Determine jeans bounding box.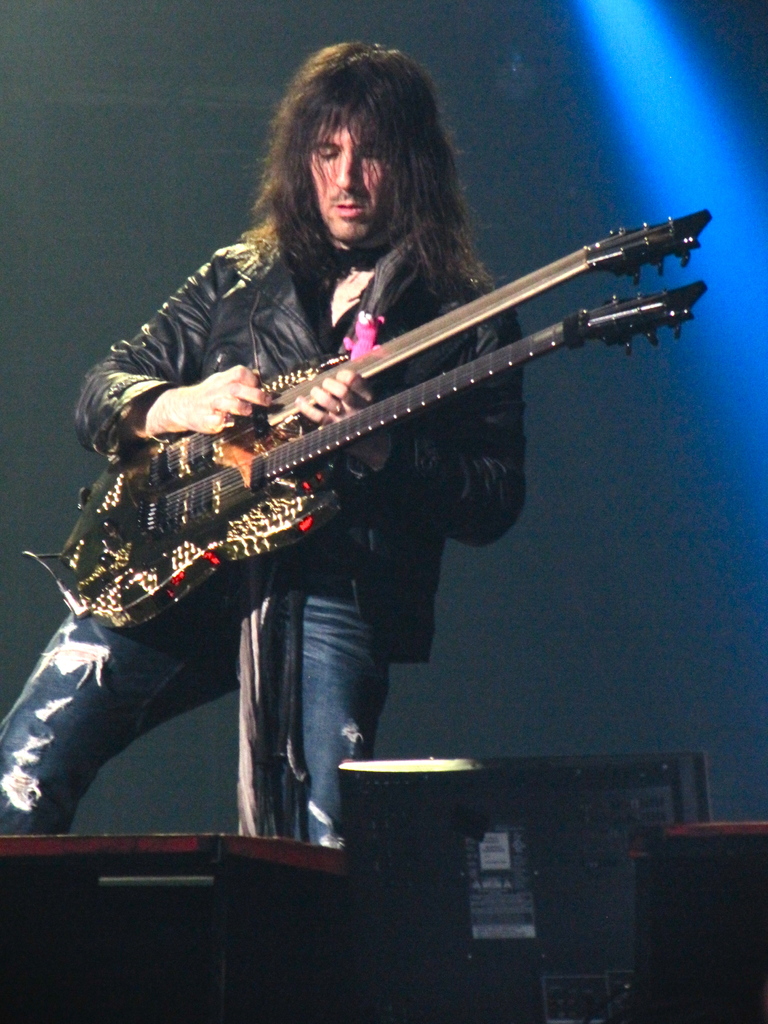
Determined: detection(0, 556, 389, 847).
